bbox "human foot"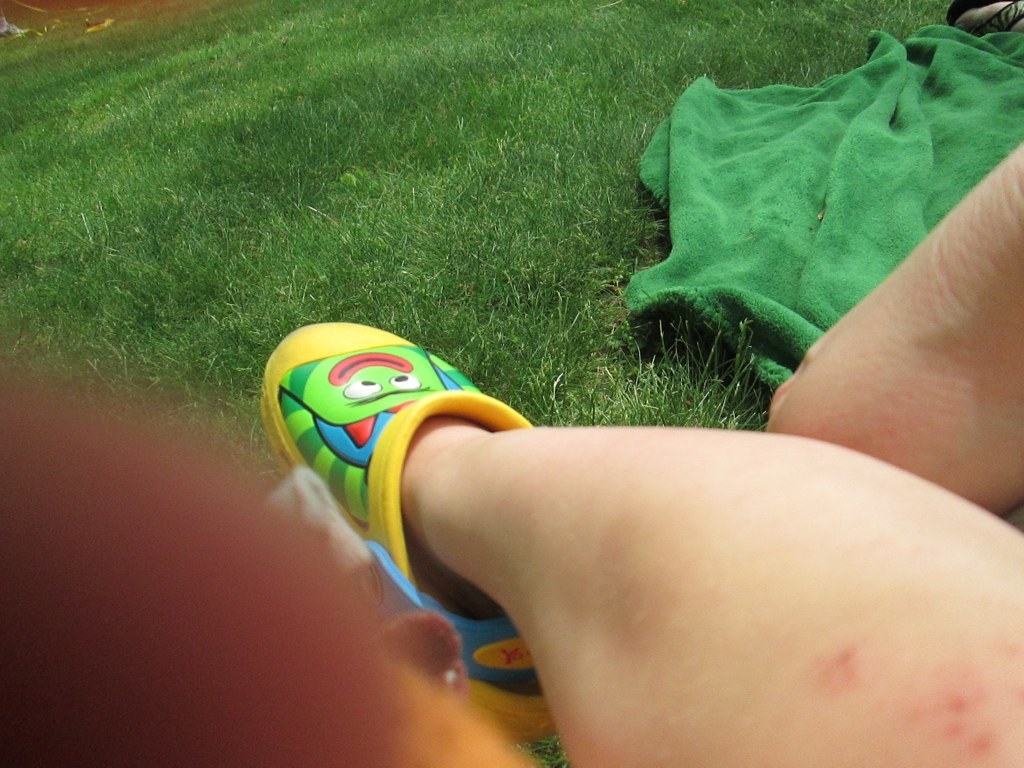
region(262, 317, 531, 631)
